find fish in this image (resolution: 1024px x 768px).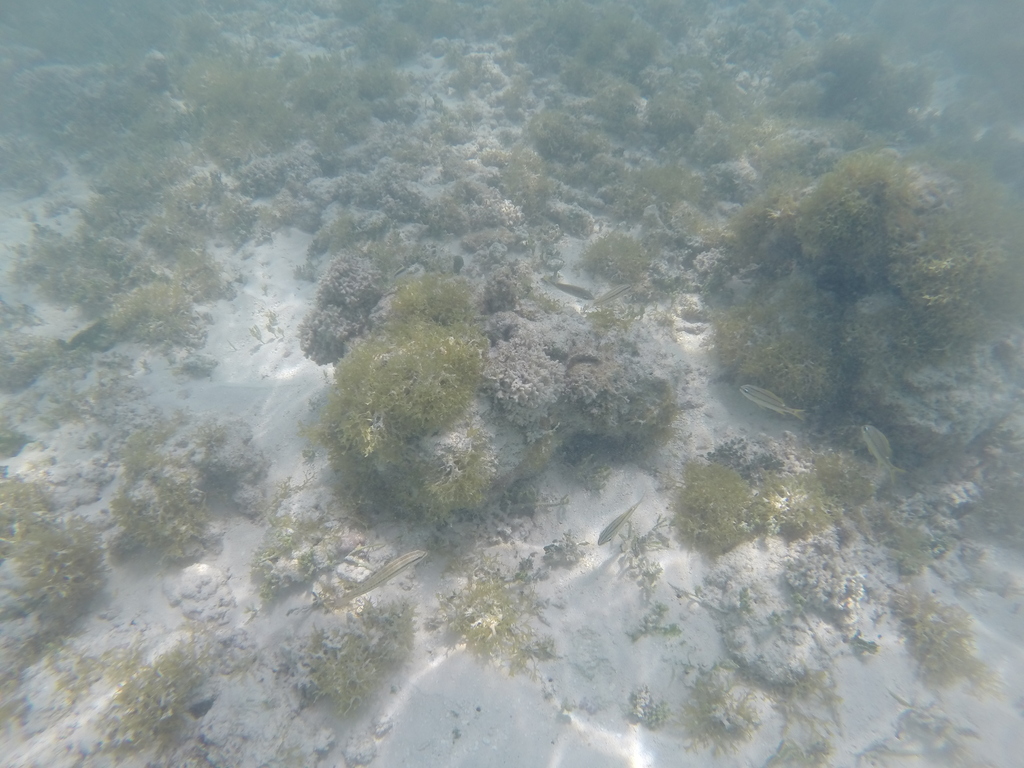
{"left": 739, "top": 382, "right": 806, "bottom": 419}.
